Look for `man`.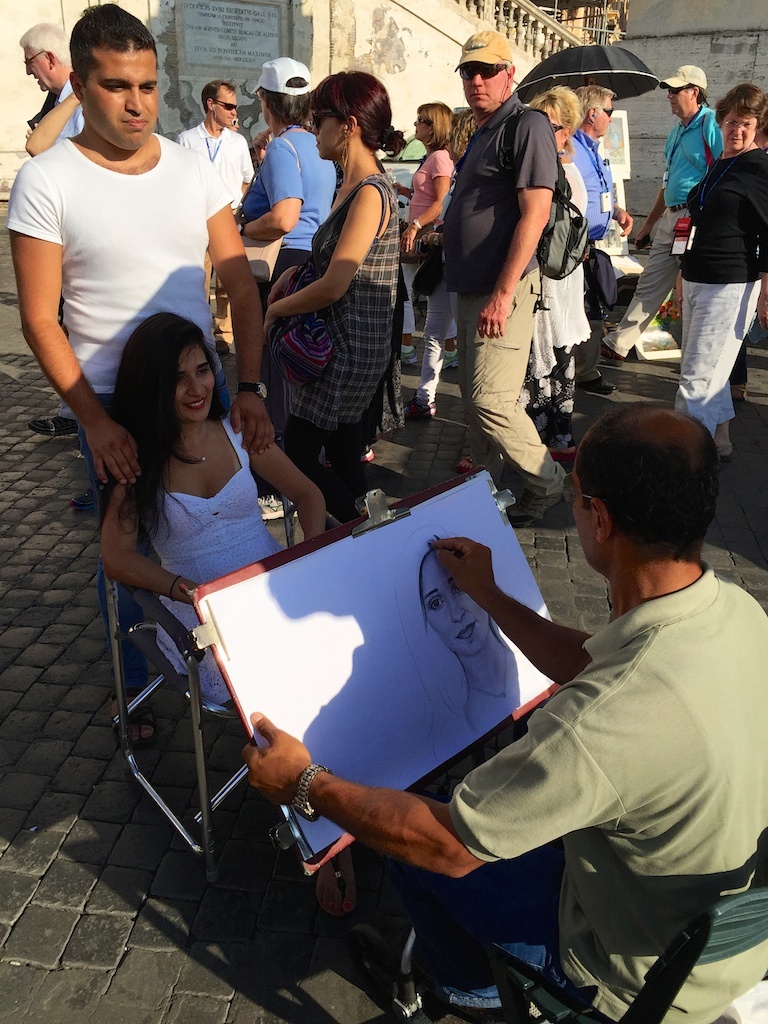
Found: 571:83:619:397.
